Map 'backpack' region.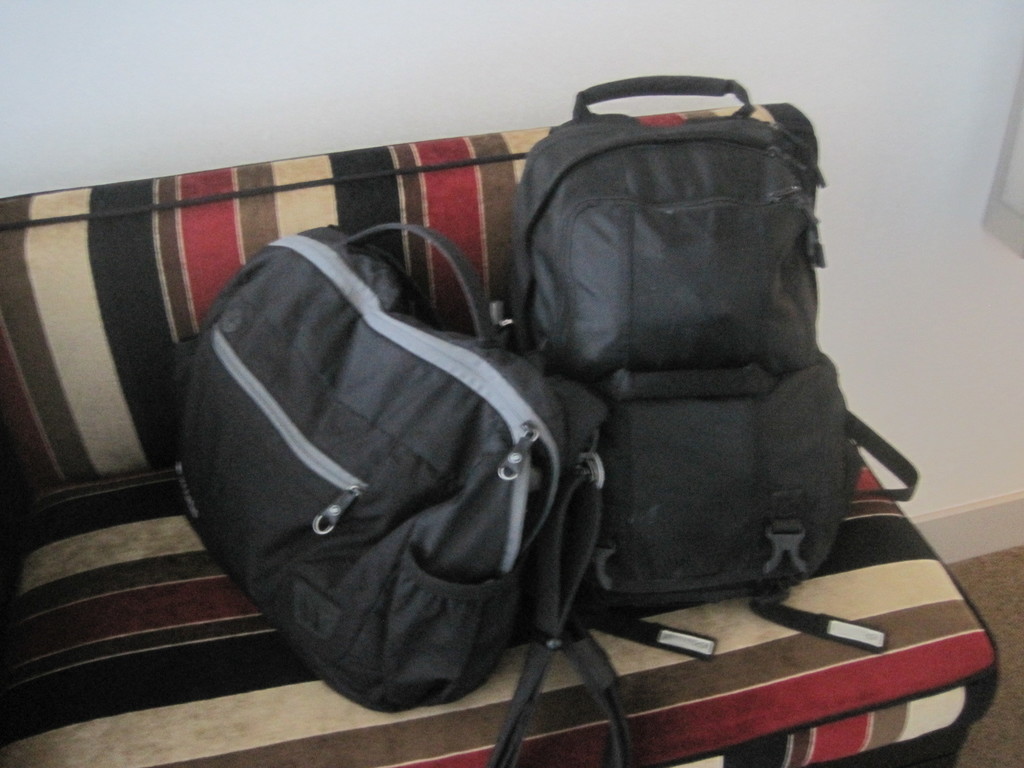
Mapped to crop(490, 76, 915, 643).
